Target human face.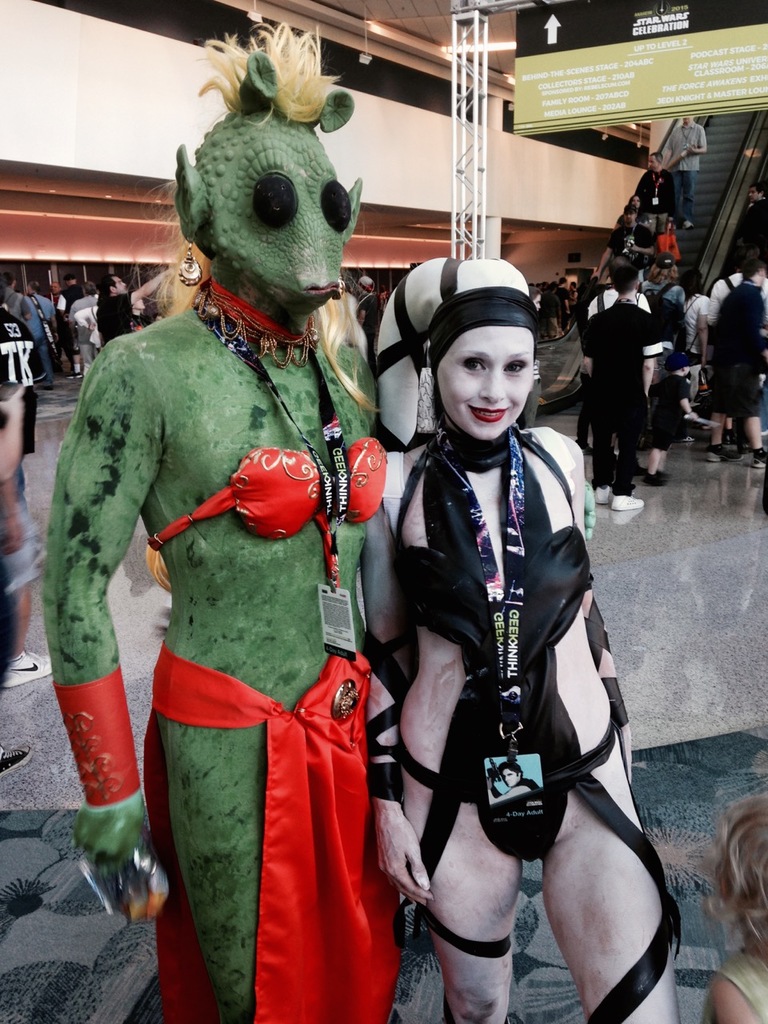
Target region: bbox(650, 154, 657, 169).
